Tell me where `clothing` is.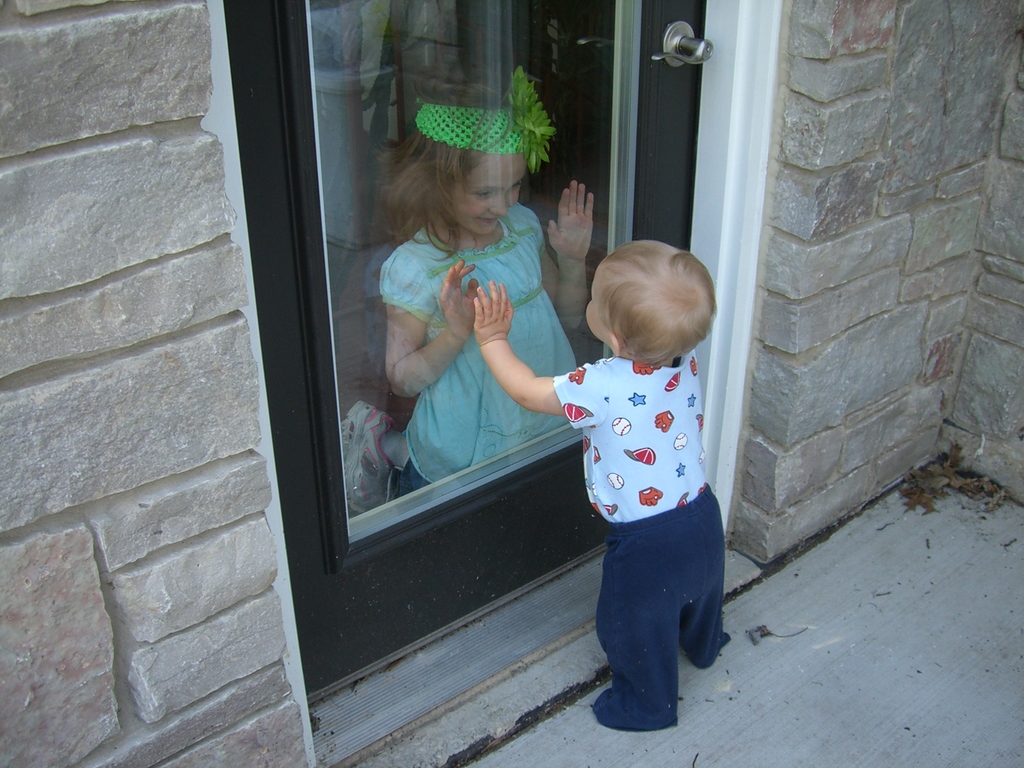
`clothing` is at 378:204:579:495.
